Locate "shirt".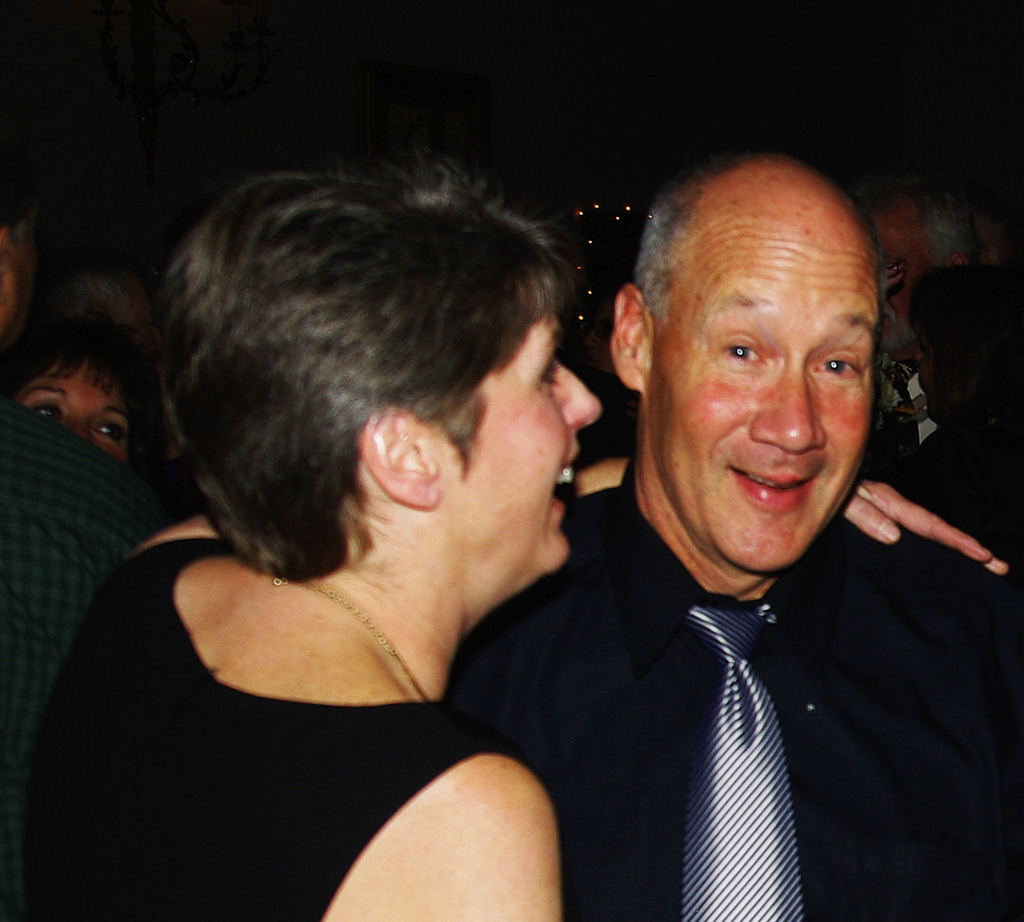
Bounding box: [x1=0, y1=396, x2=164, y2=919].
